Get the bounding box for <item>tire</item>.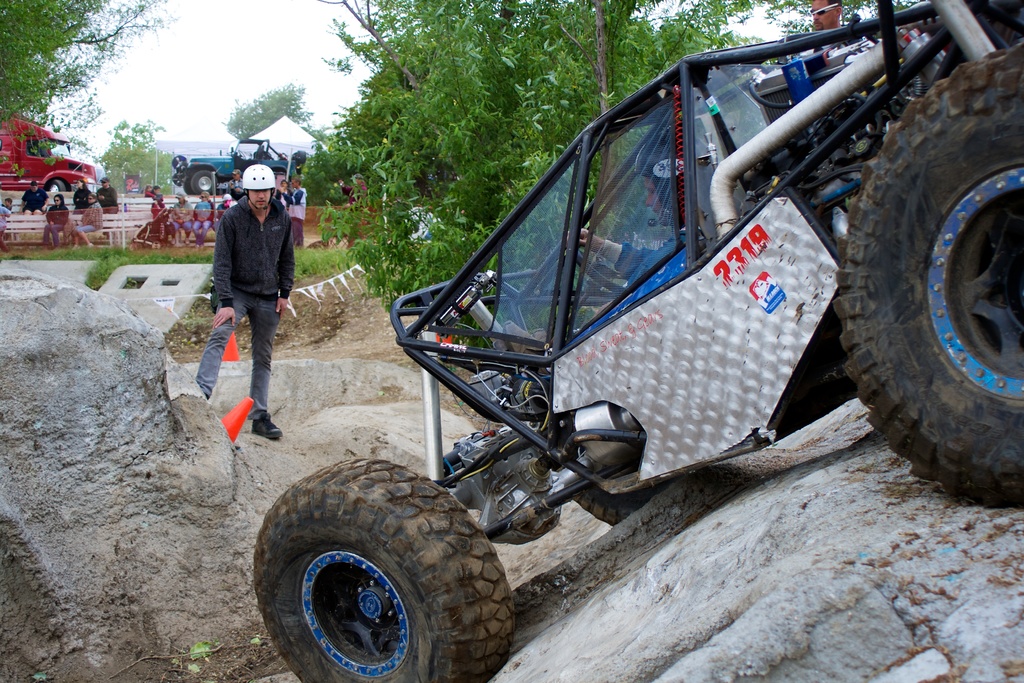
850/44/1019/517.
